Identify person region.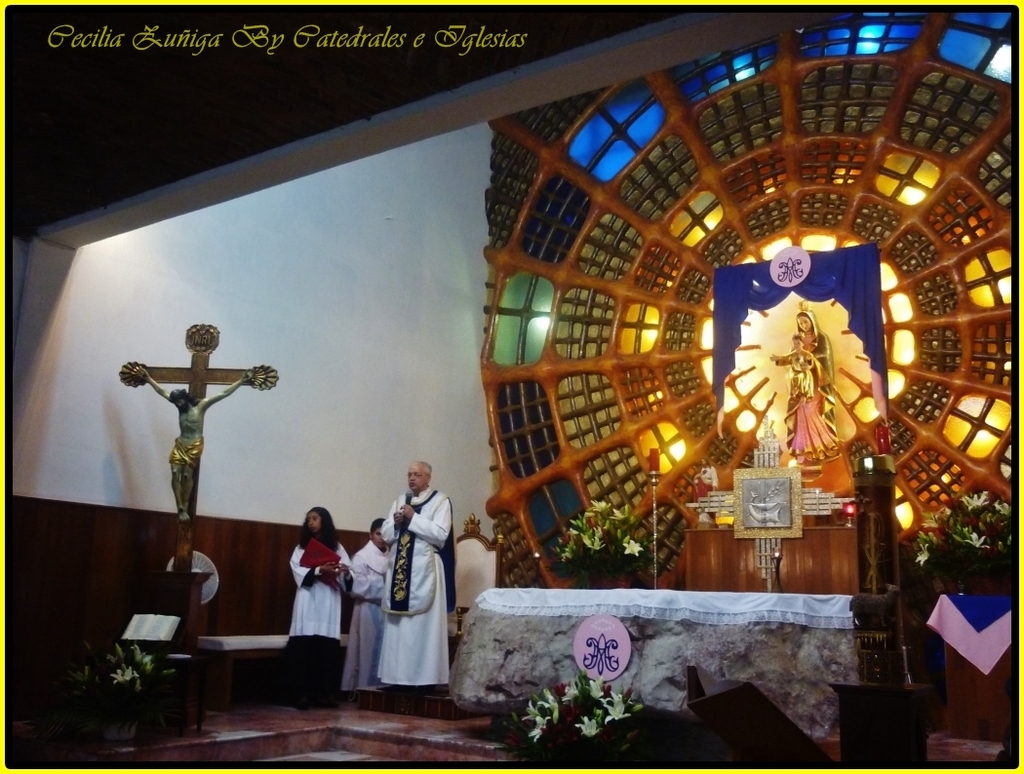
Region: left=282, top=506, right=351, bottom=714.
